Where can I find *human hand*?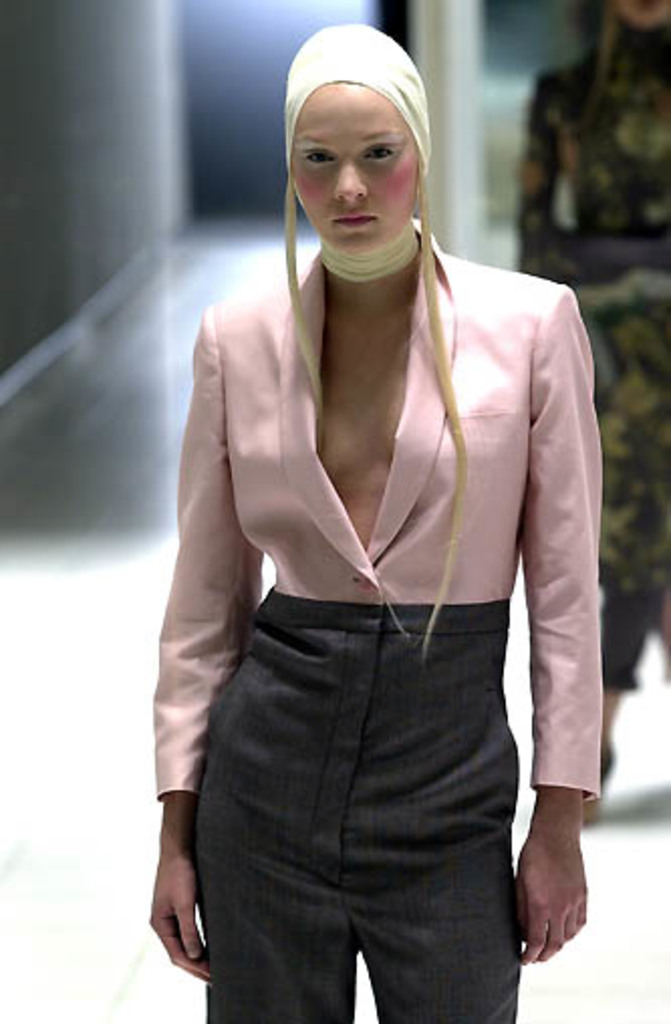
You can find it at (left=143, top=853, right=214, bottom=988).
